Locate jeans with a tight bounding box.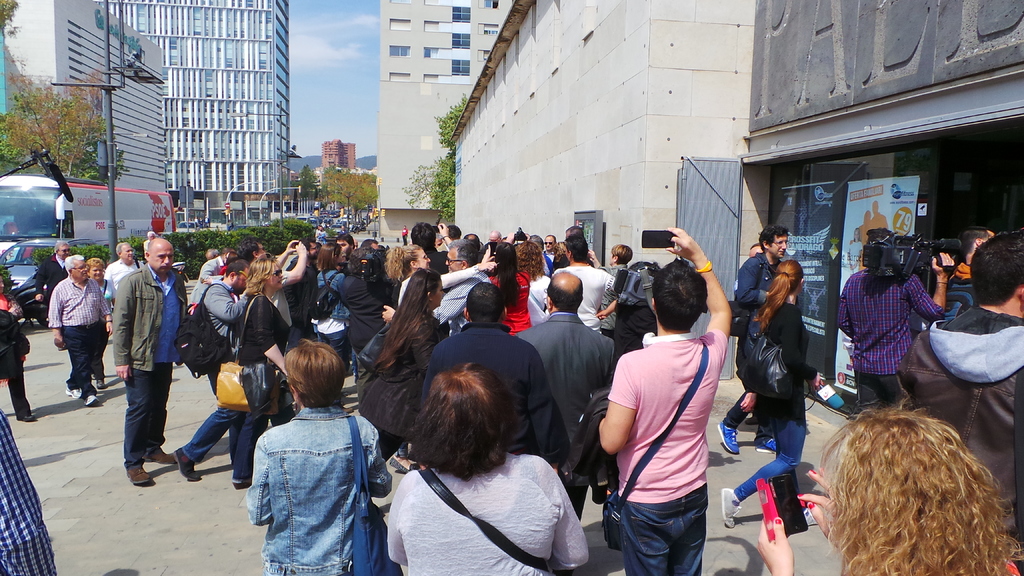
(x1=164, y1=410, x2=228, y2=474).
